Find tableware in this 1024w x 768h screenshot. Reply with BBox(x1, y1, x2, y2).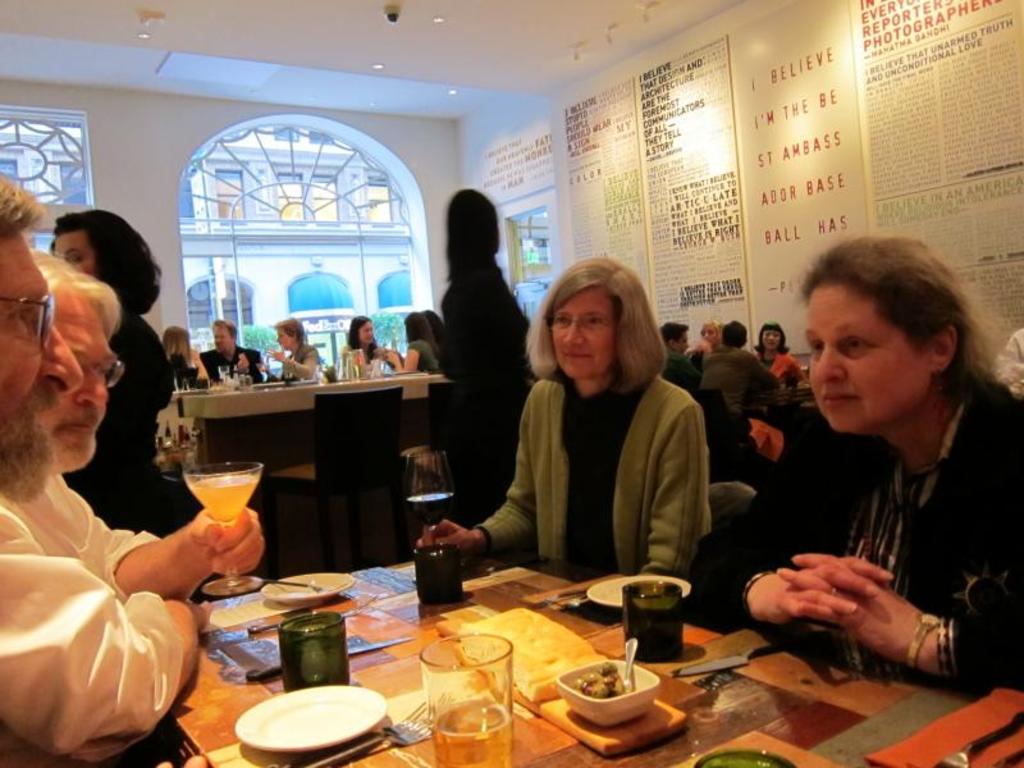
BBox(582, 572, 695, 612).
